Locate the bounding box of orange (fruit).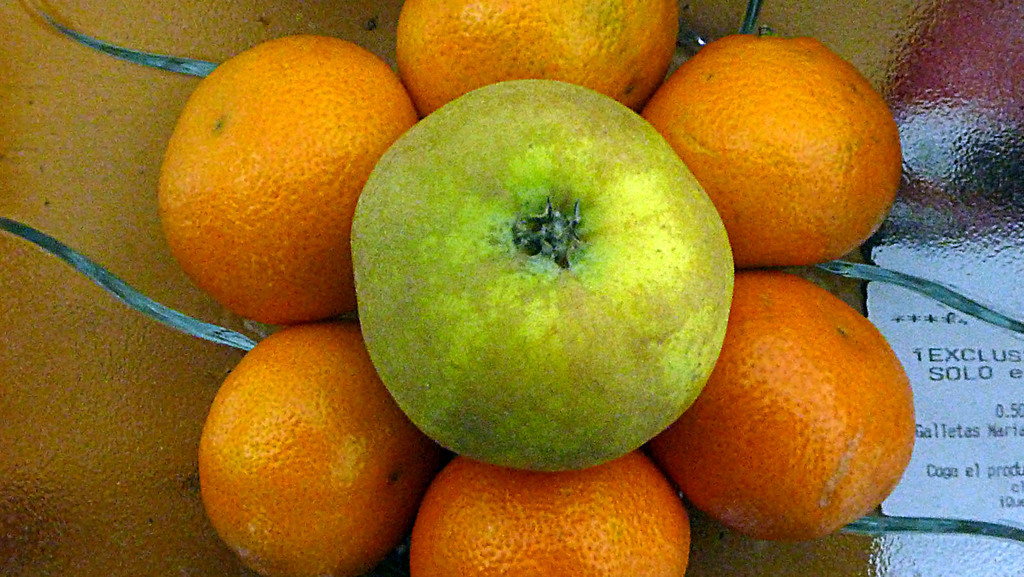
Bounding box: <bbox>197, 333, 429, 576</bbox>.
